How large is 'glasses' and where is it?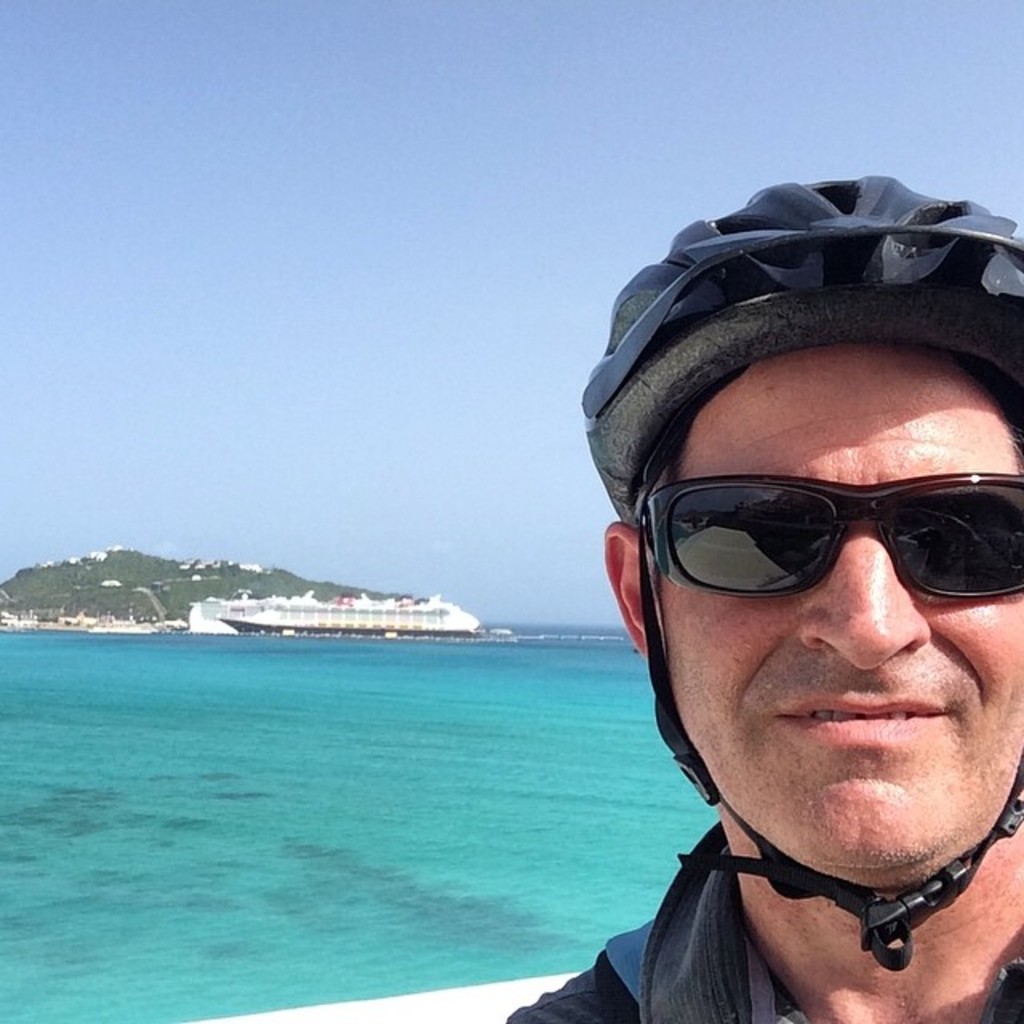
Bounding box: box(646, 470, 1022, 602).
